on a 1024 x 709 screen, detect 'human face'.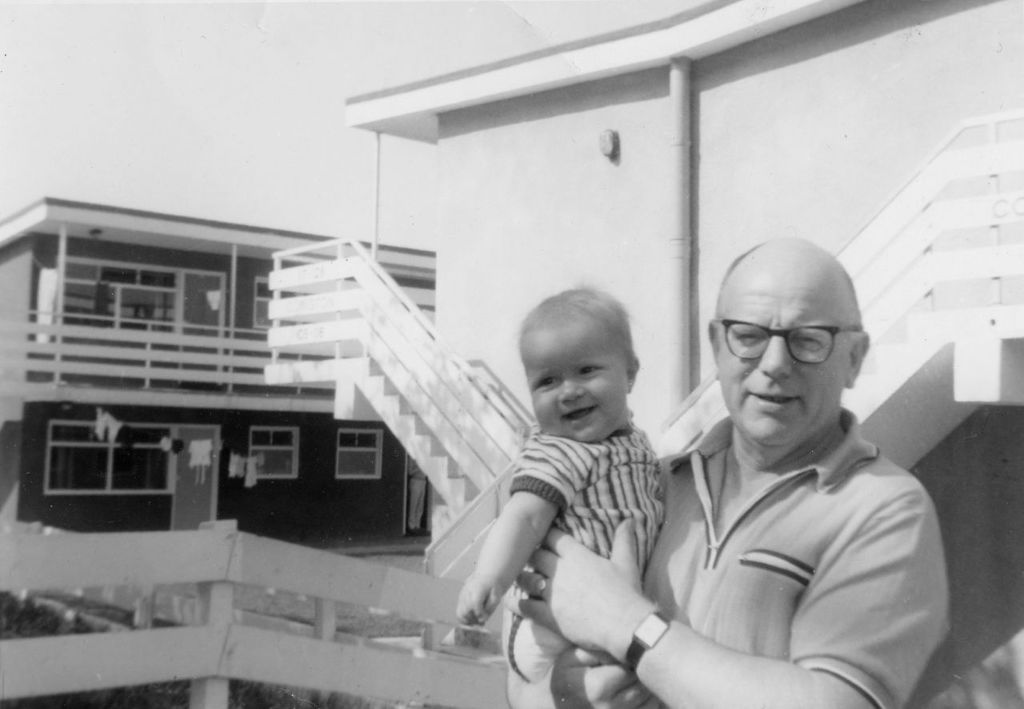
bbox=(714, 284, 850, 451).
